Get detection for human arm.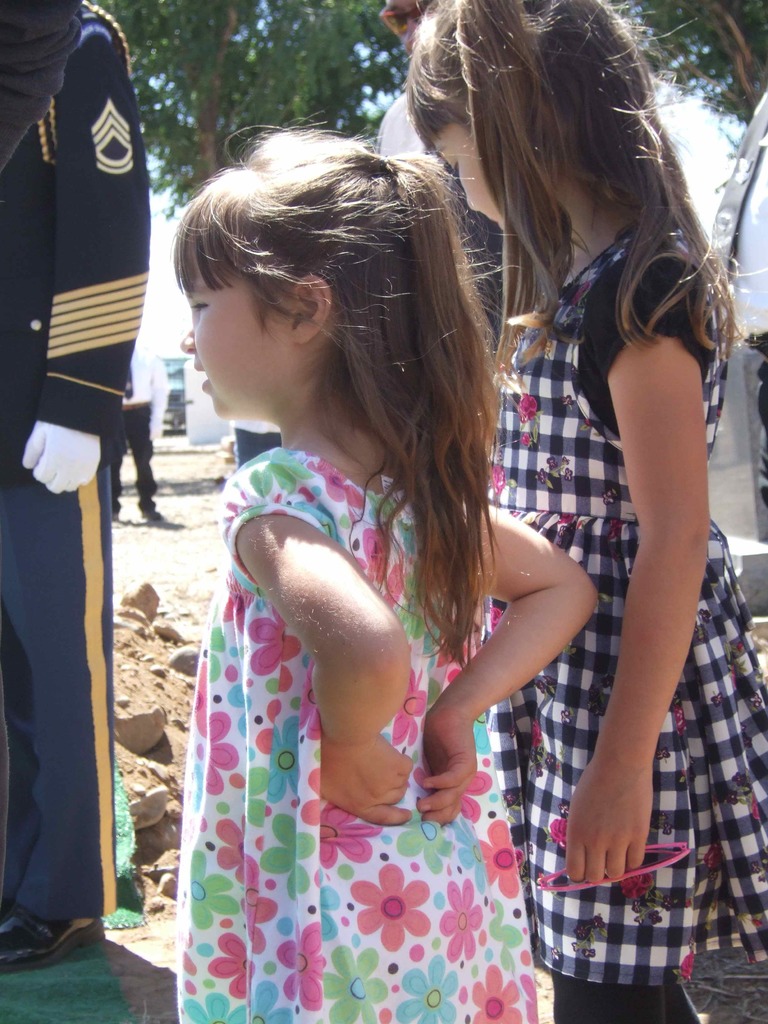
Detection: Rect(221, 458, 408, 843).
